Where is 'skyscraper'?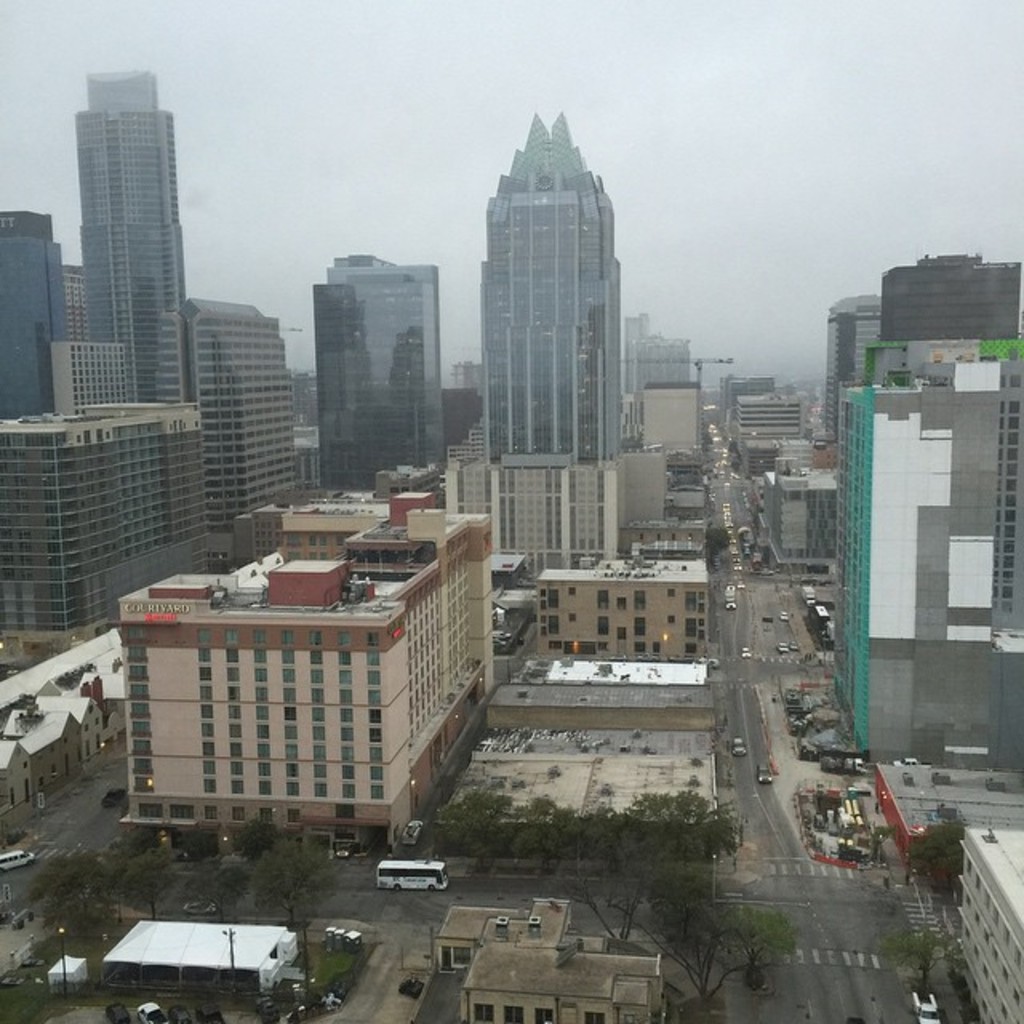
<box>824,360,1022,789</box>.
